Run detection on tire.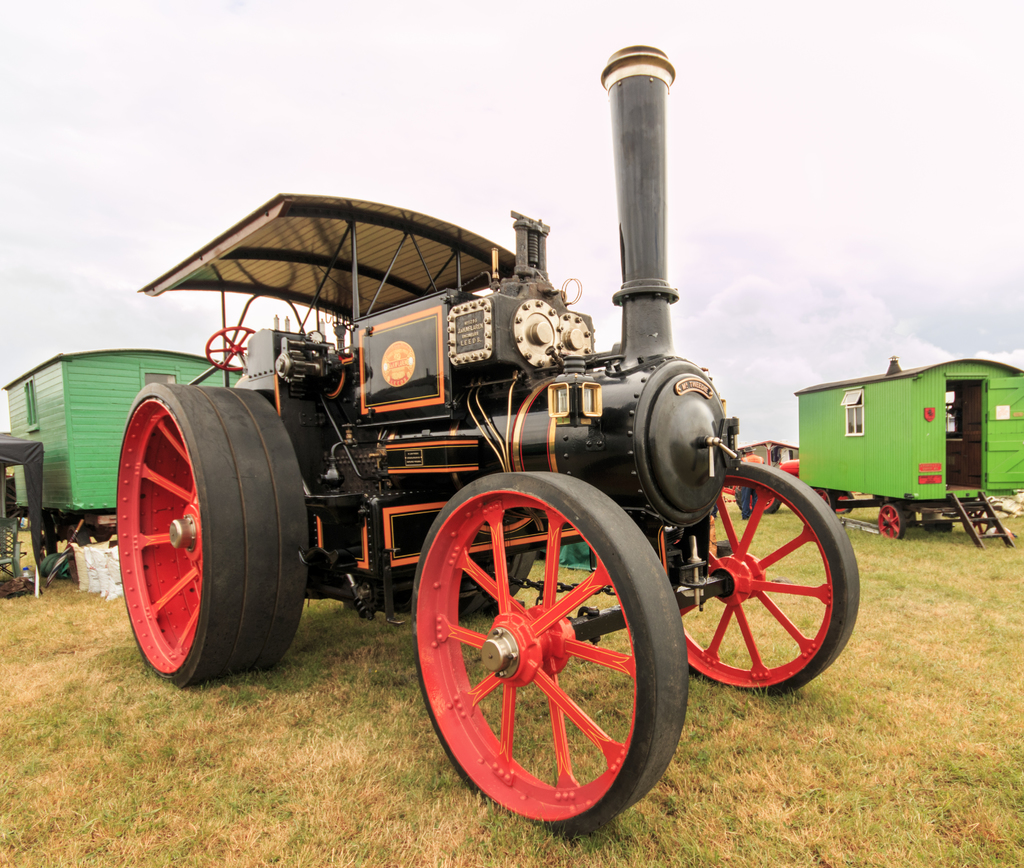
Result: [412, 468, 691, 827].
